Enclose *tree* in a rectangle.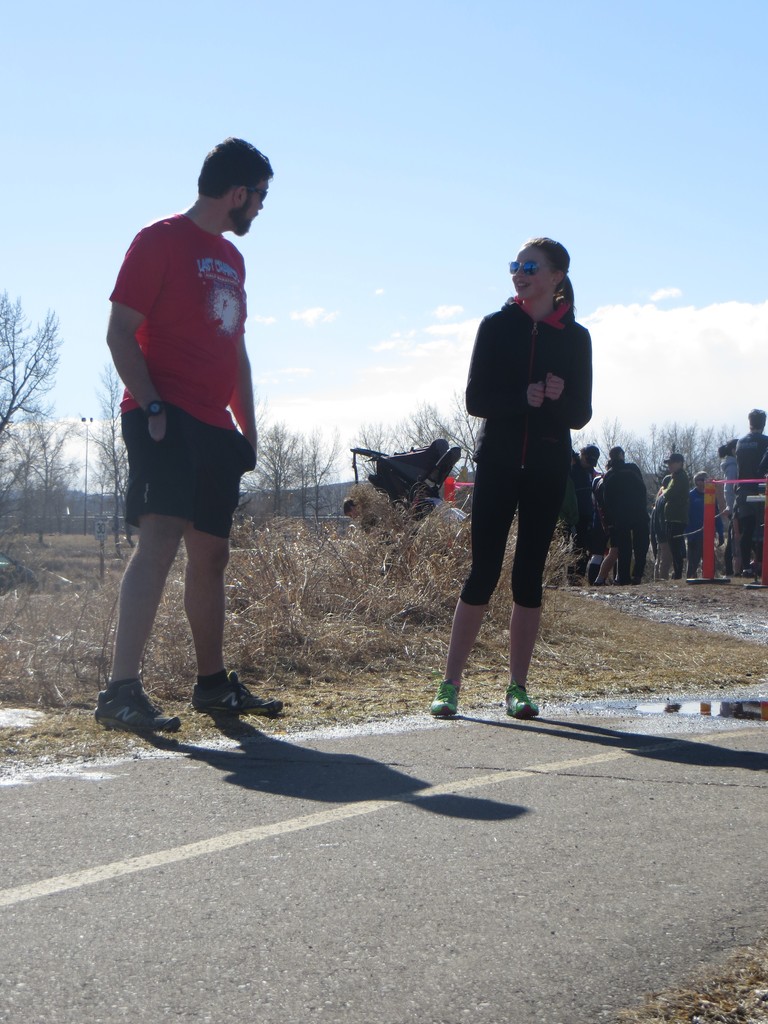
rect(569, 420, 658, 466).
